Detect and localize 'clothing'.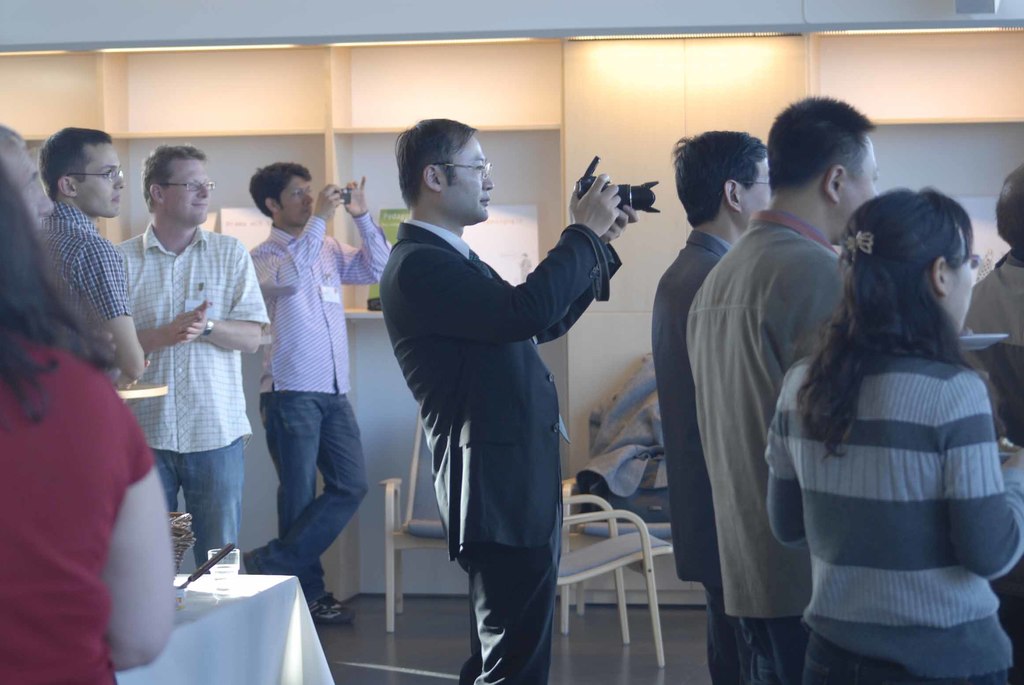
Localized at l=683, t=209, r=848, b=684.
